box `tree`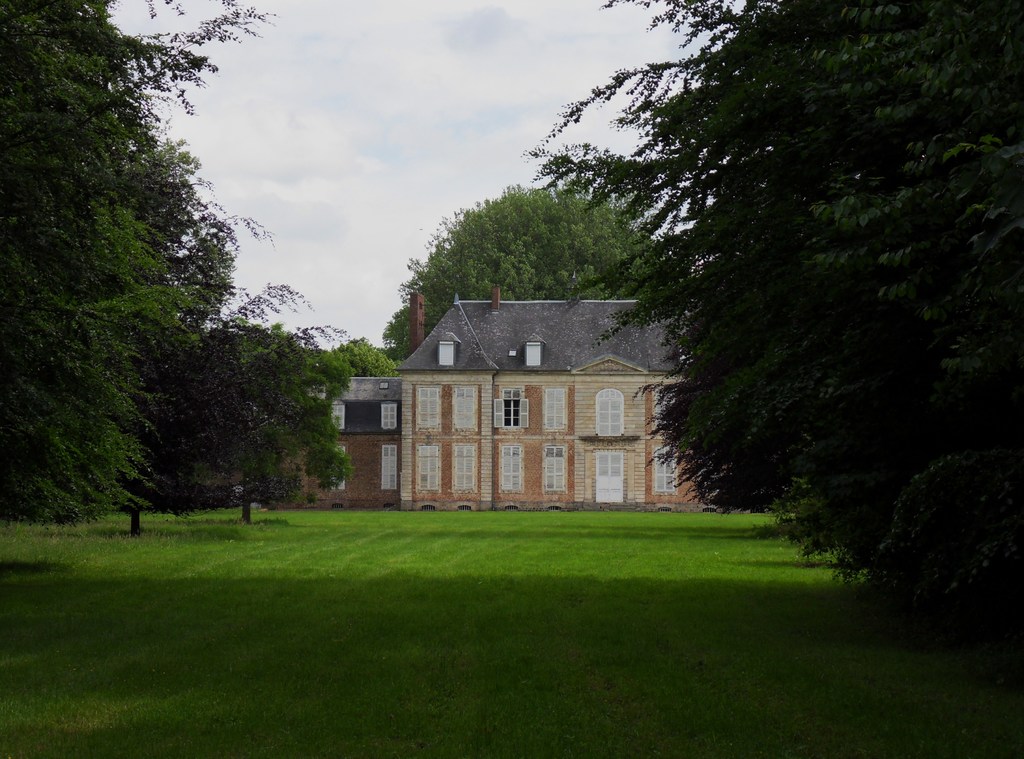
detection(518, 0, 1023, 646)
